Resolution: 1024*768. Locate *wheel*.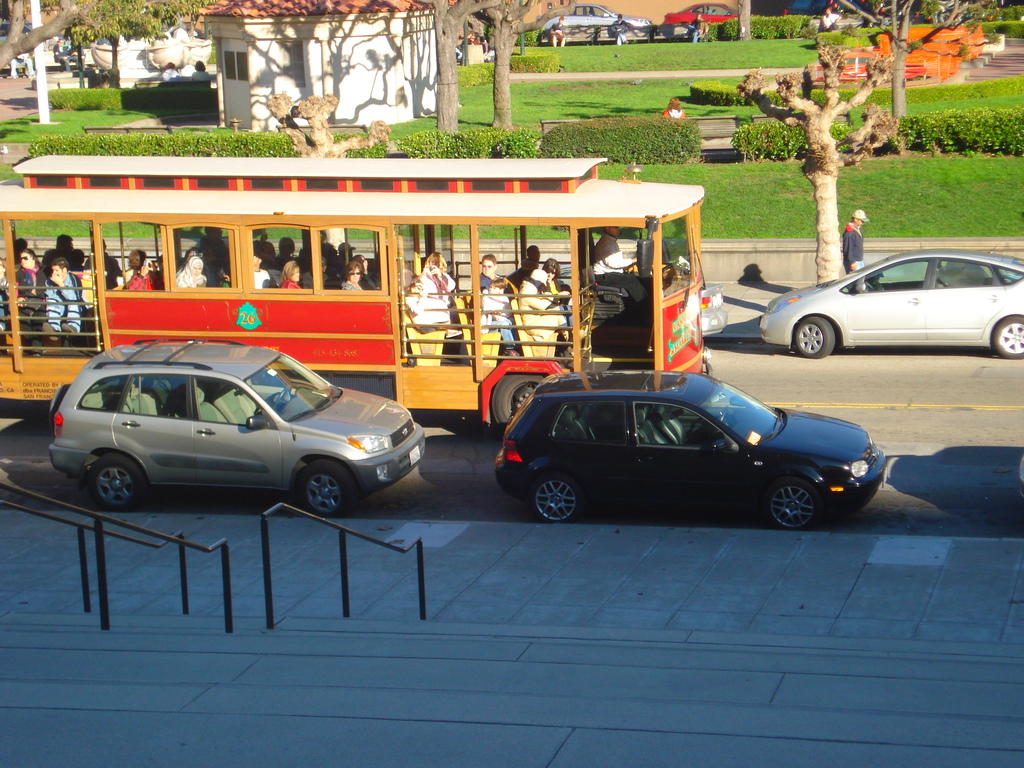
region(765, 476, 830, 534).
